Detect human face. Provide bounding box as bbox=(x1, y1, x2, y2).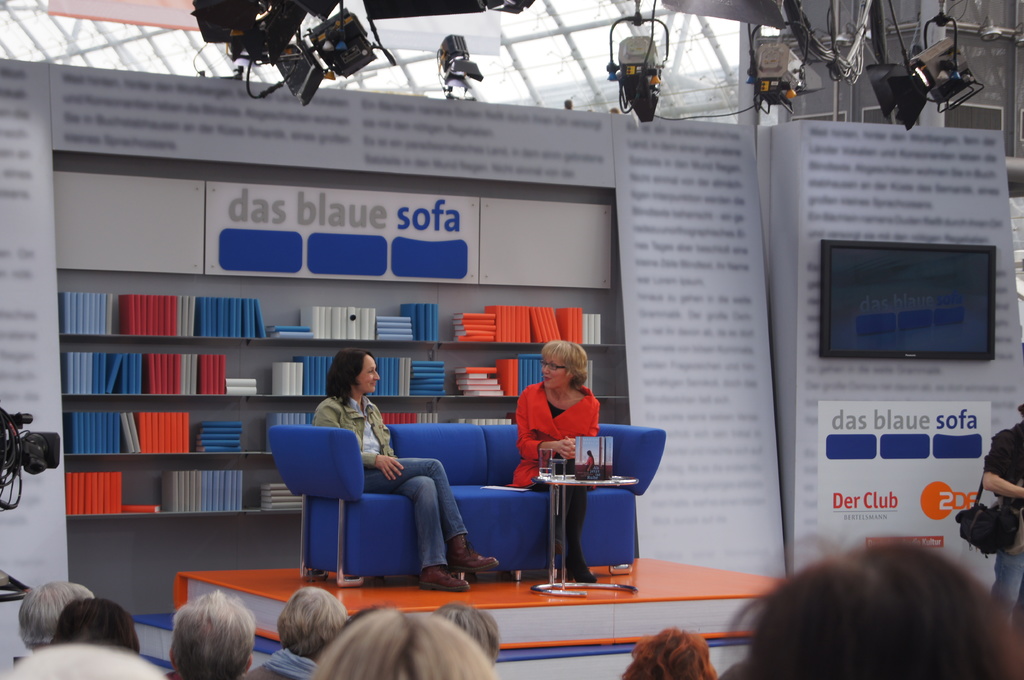
bbox=(542, 354, 567, 389).
